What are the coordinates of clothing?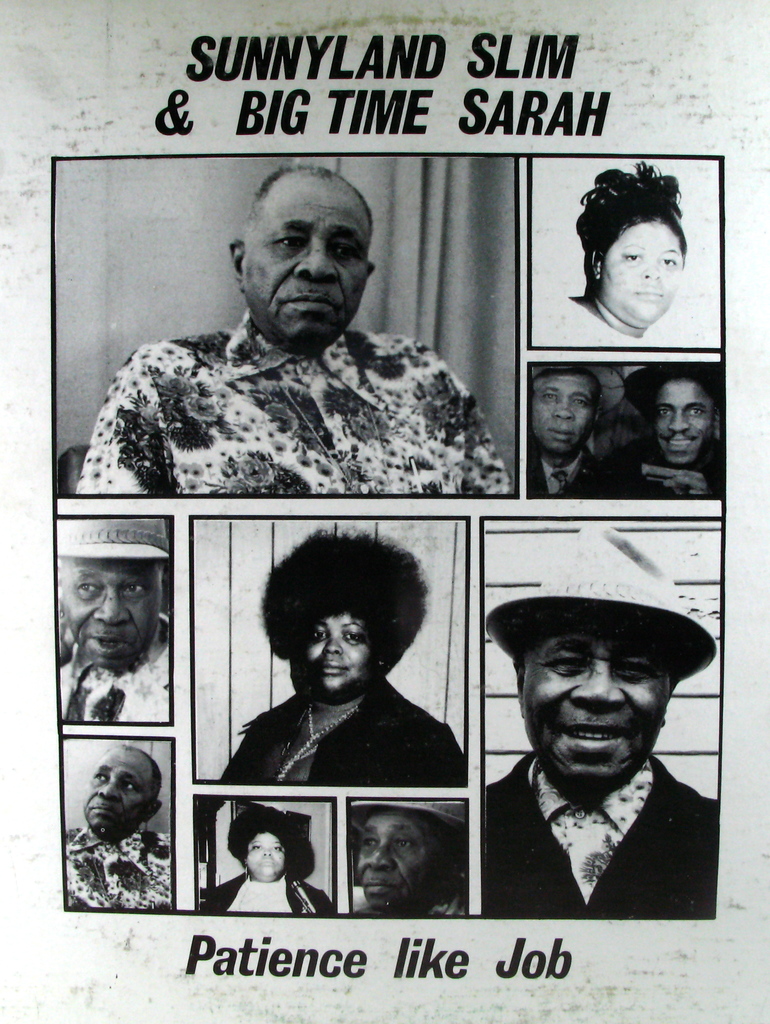
[left=358, top=879, right=456, bottom=927].
